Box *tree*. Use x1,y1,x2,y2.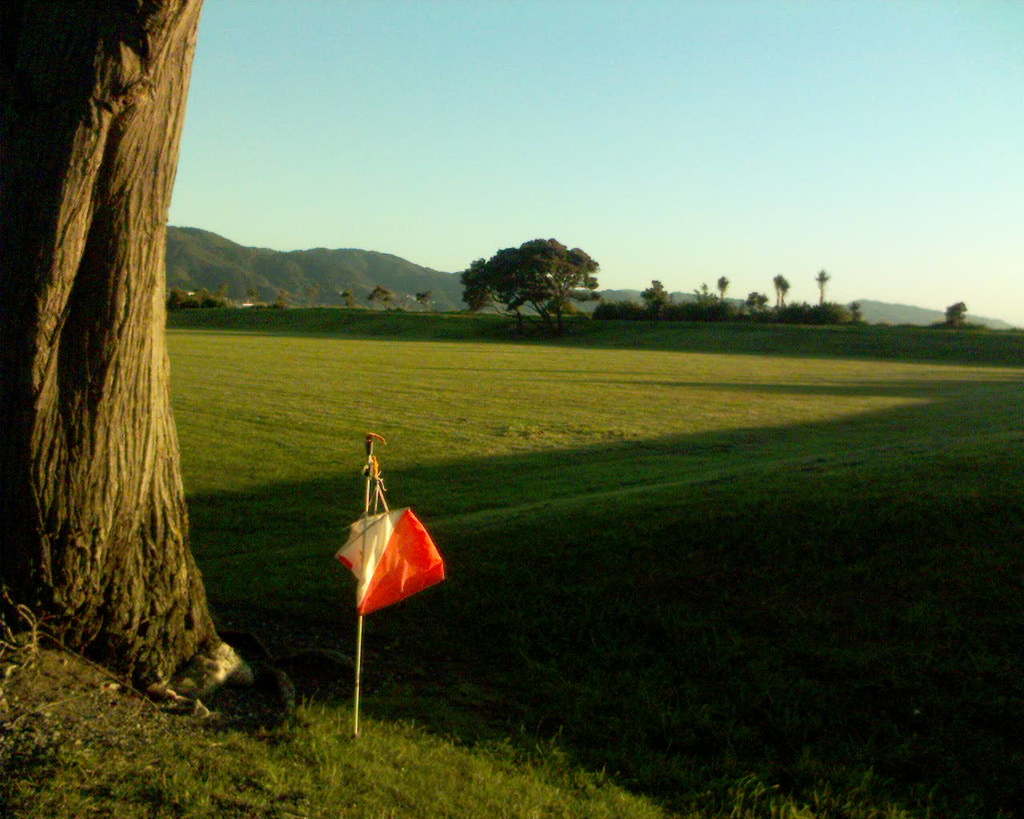
11,28,261,681.
